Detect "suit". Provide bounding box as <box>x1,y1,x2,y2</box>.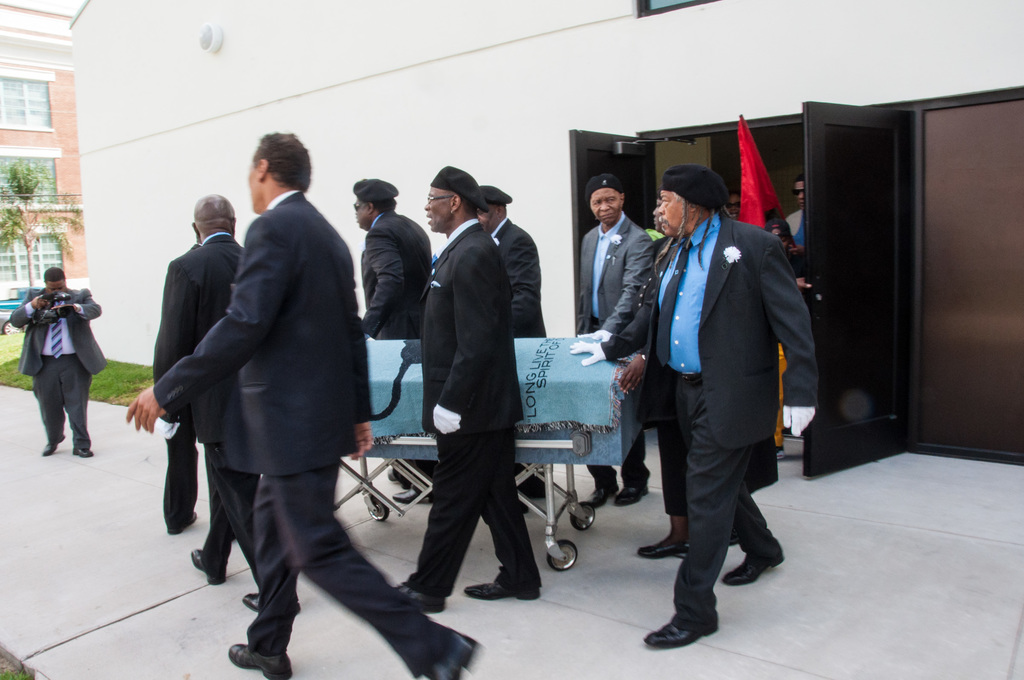
<box>6,282,110,448</box>.
